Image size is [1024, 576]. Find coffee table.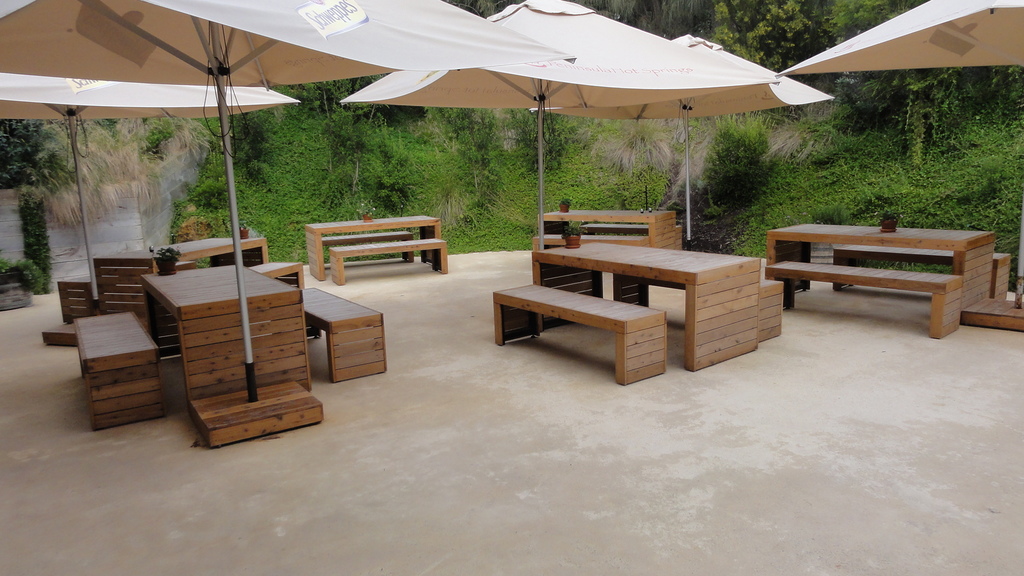
detection(140, 264, 311, 412).
